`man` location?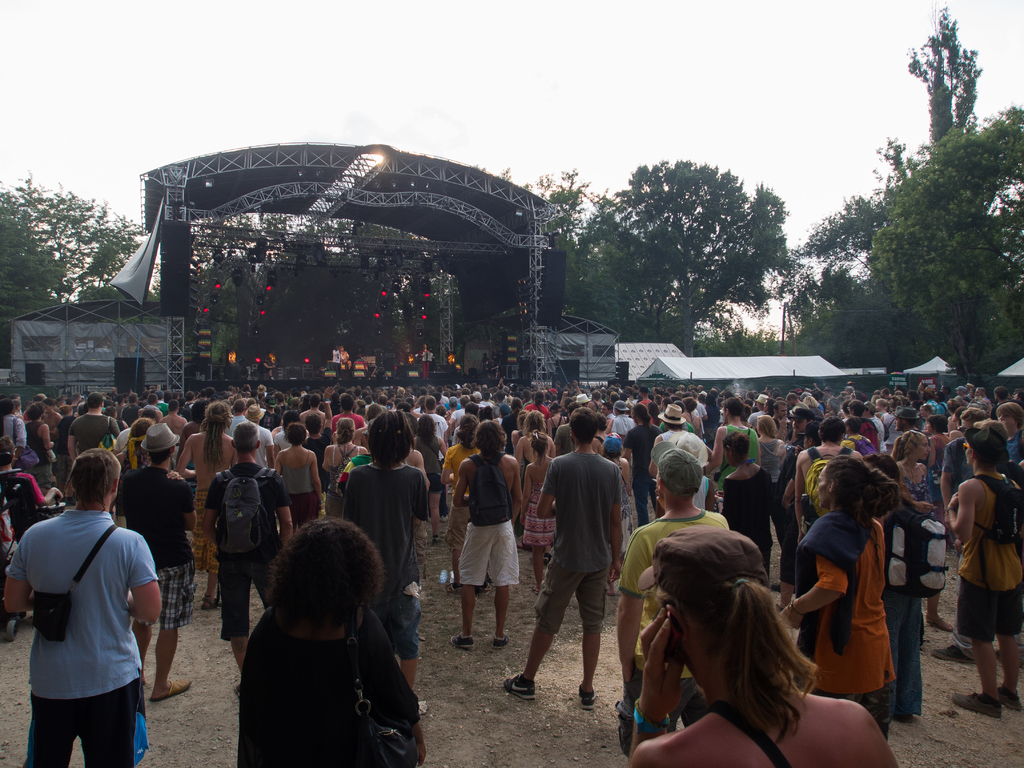
(x1=64, y1=393, x2=120, y2=466)
